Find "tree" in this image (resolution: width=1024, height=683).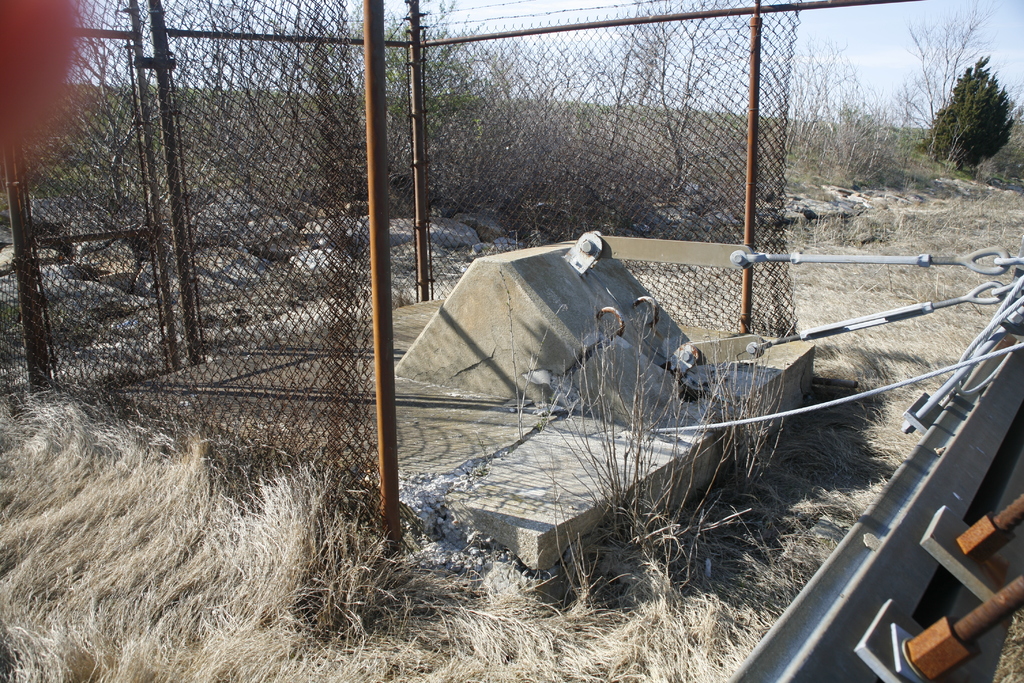
915 58 1021 174.
